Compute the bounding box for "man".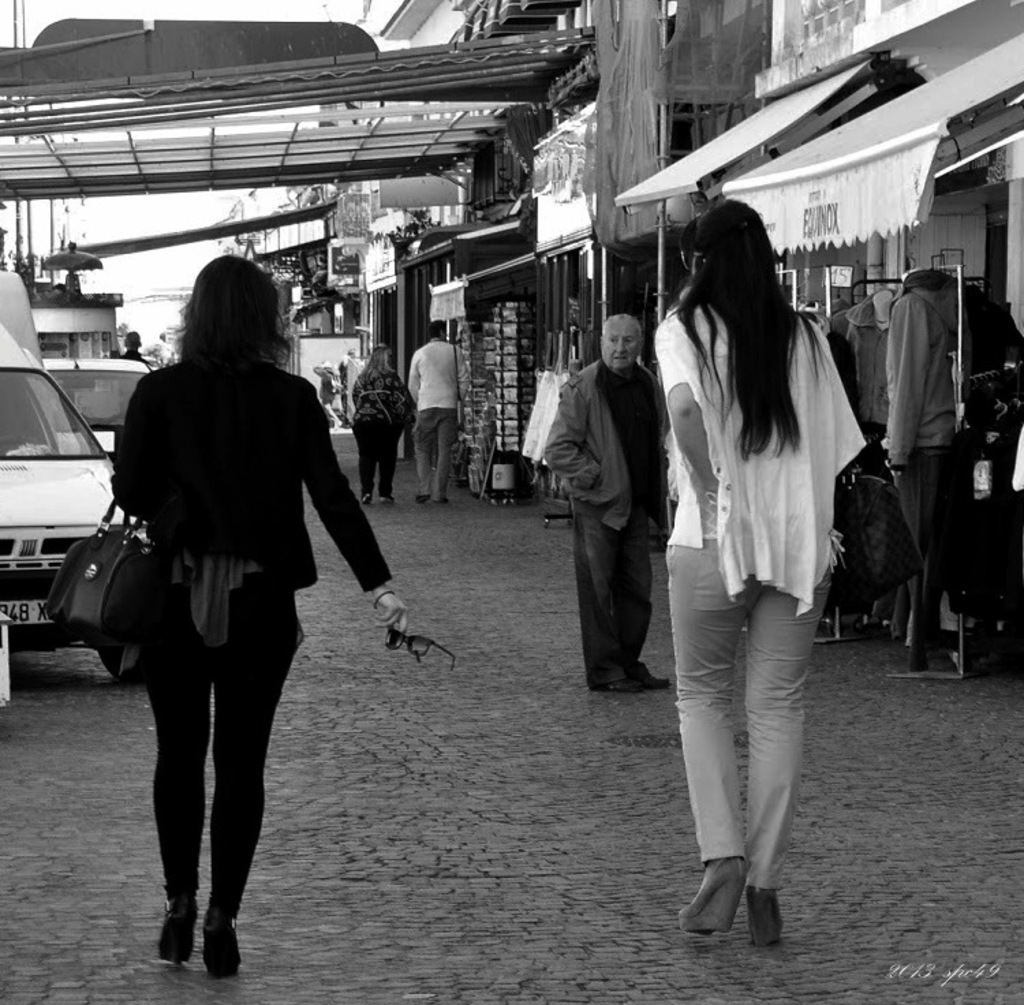
{"x1": 399, "y1": 322, "x2": 457, "y2": 497}.
